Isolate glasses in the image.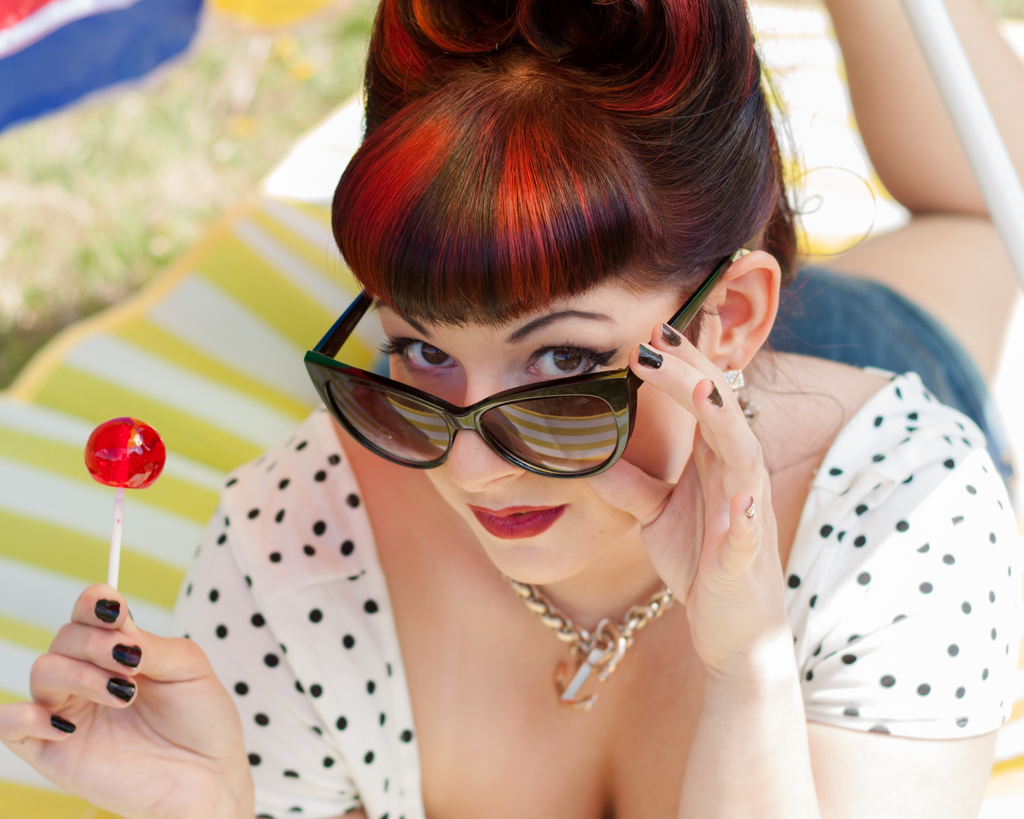
Isolated region: <box>300,250,757,479</box>.
